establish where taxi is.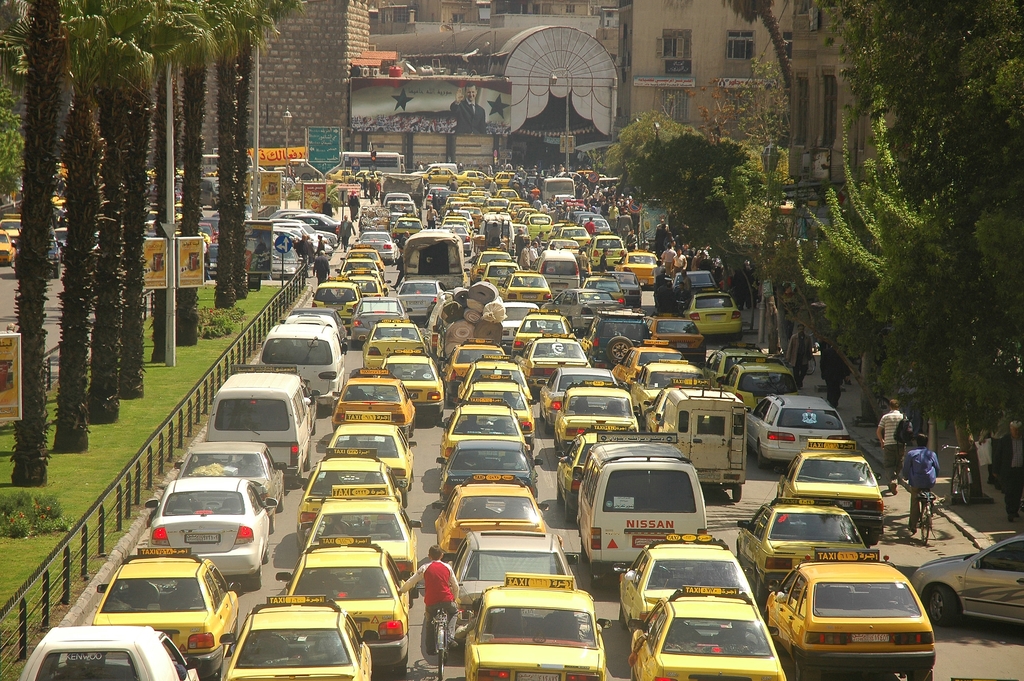
Established at detection(339, 256, 381, 284).
